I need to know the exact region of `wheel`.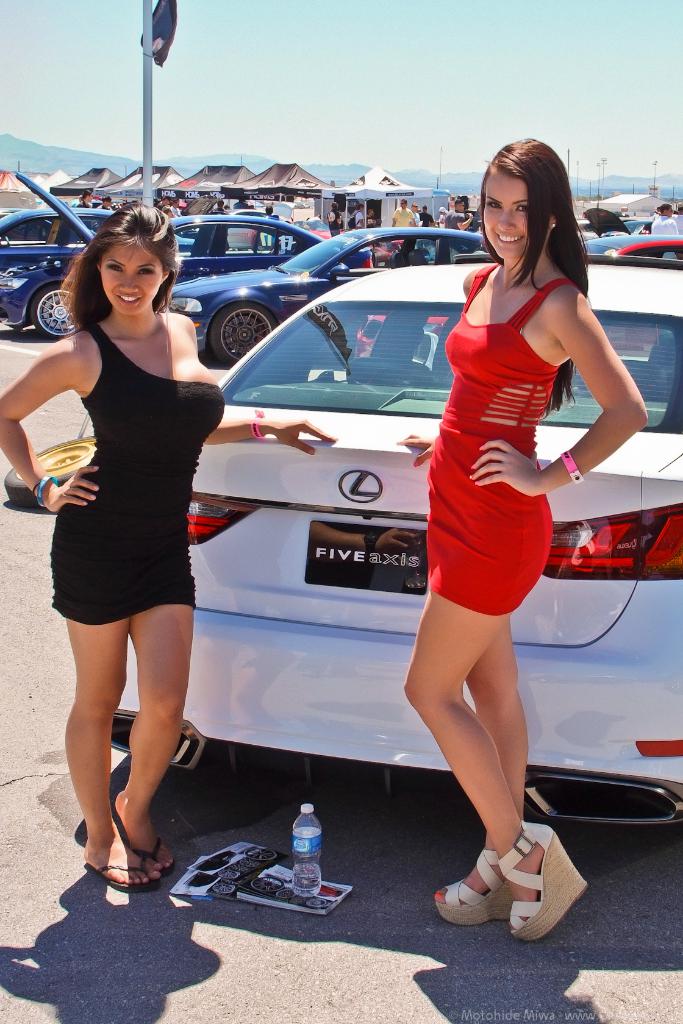
Region: x1=213 y1=883 x2=235 y2=894.
